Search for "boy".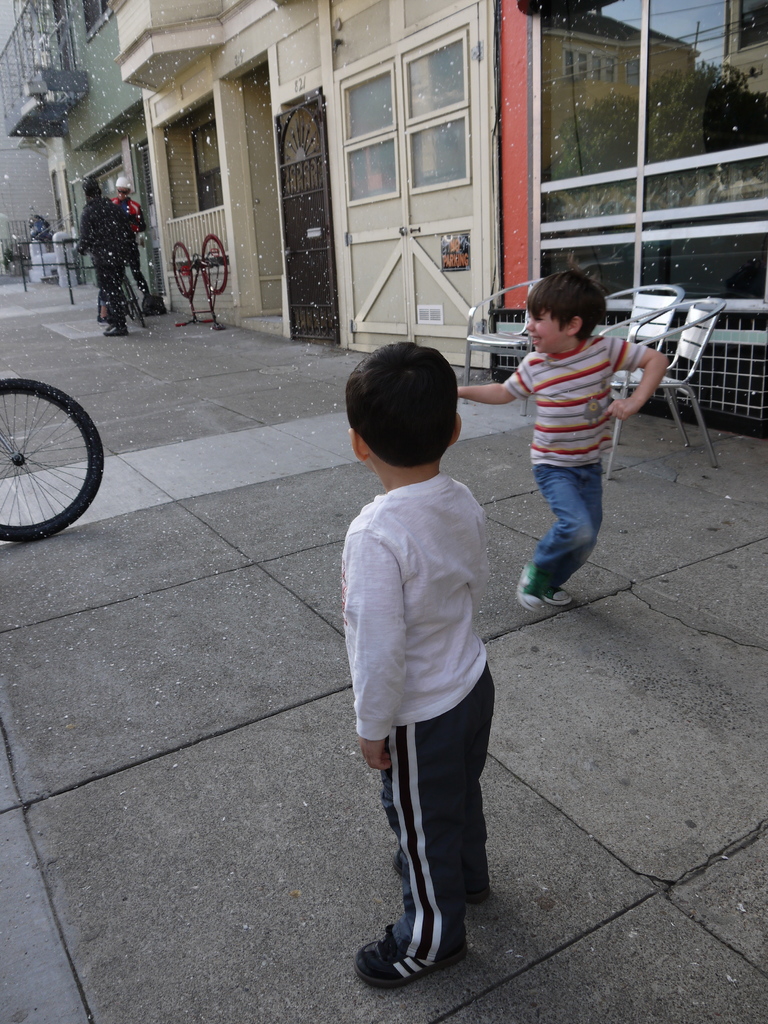
Found at box(456, 272, 673, 613).
